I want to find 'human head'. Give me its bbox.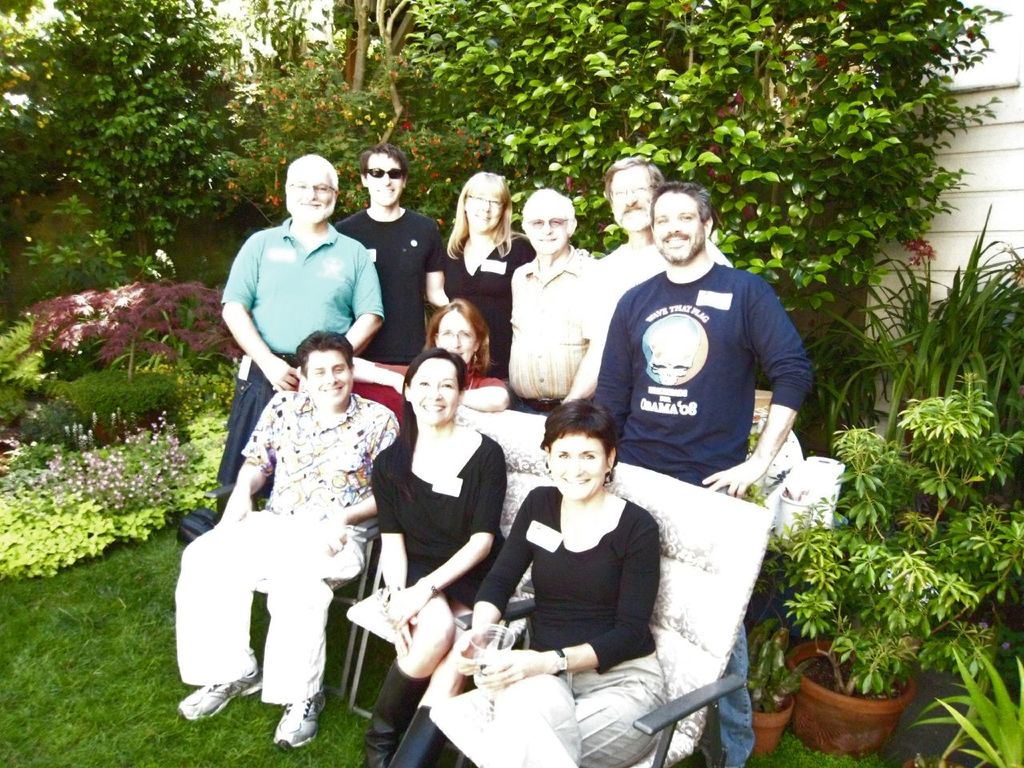
bbox(605, 156, 665, 230).
